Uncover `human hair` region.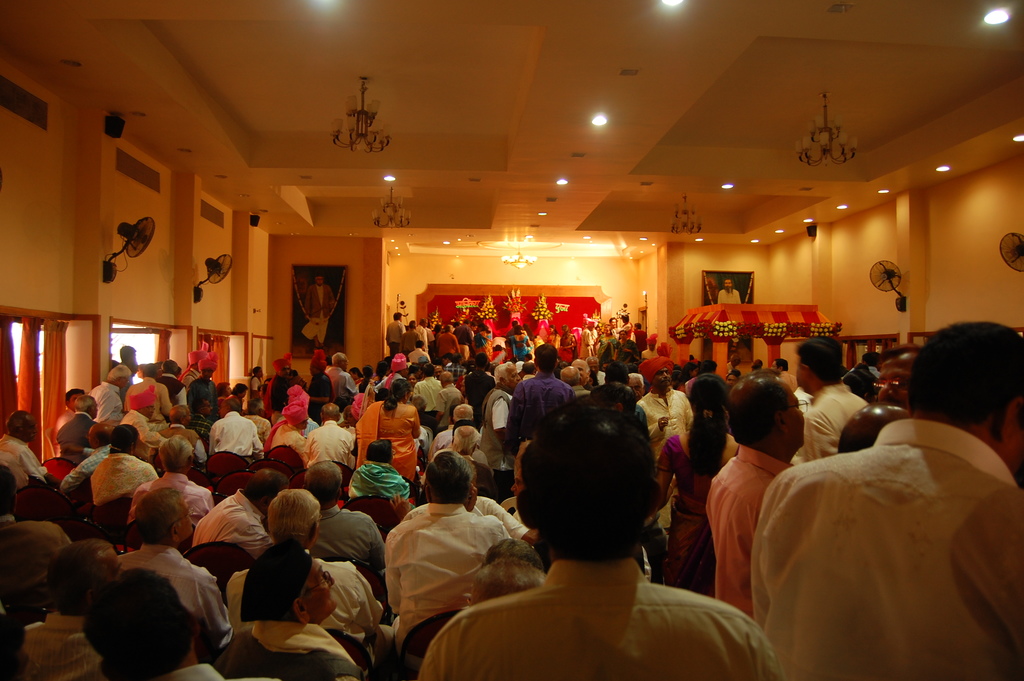
Uncovered: 454/423/477/451.
